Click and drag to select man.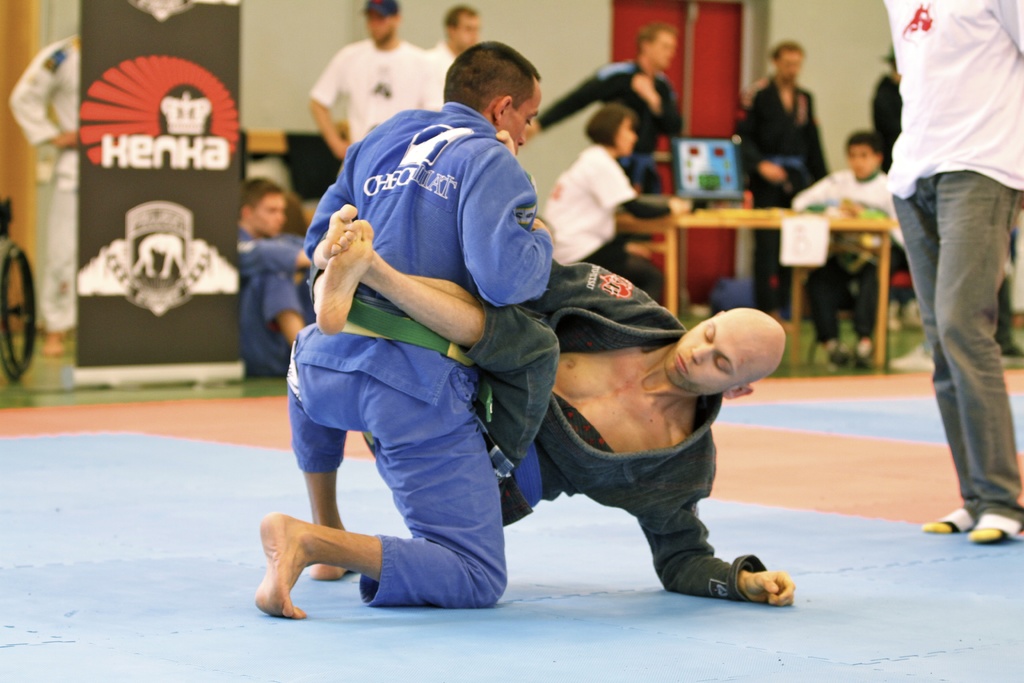
Selection: <bbox>733, 37, 833, 324</bbox>.
